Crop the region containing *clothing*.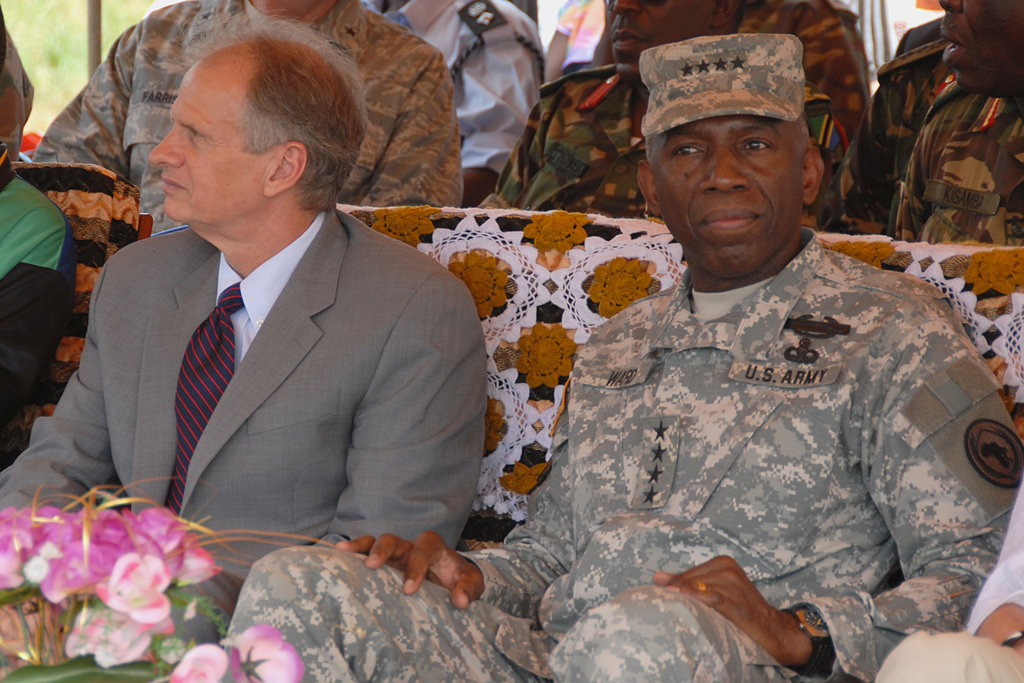
Crop region: [220,226,1023,682].
